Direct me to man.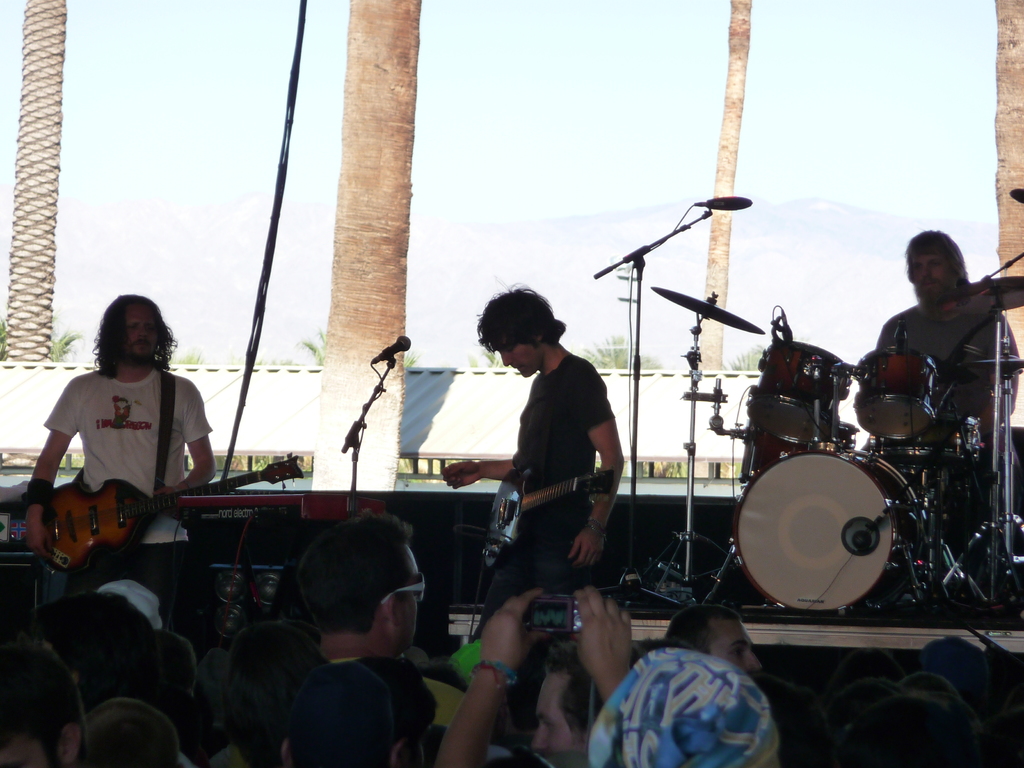
Direction: 0 630 86 767.
